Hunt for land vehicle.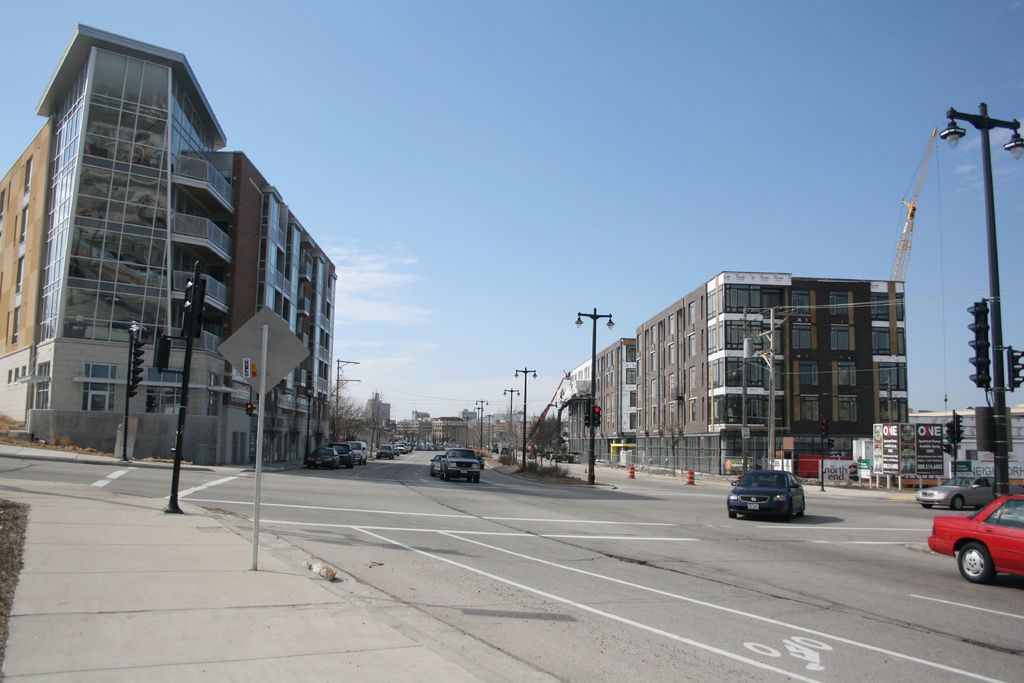
Hunted down at region(303, 445, 341, 470).
